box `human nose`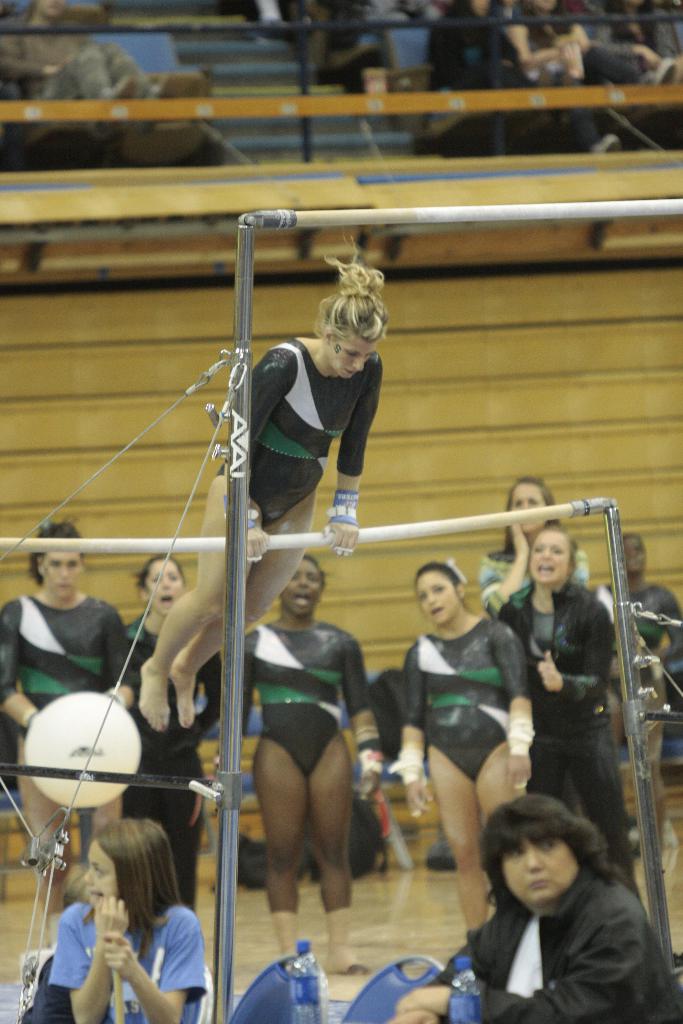
BBox(159, 577, 171, 589)
